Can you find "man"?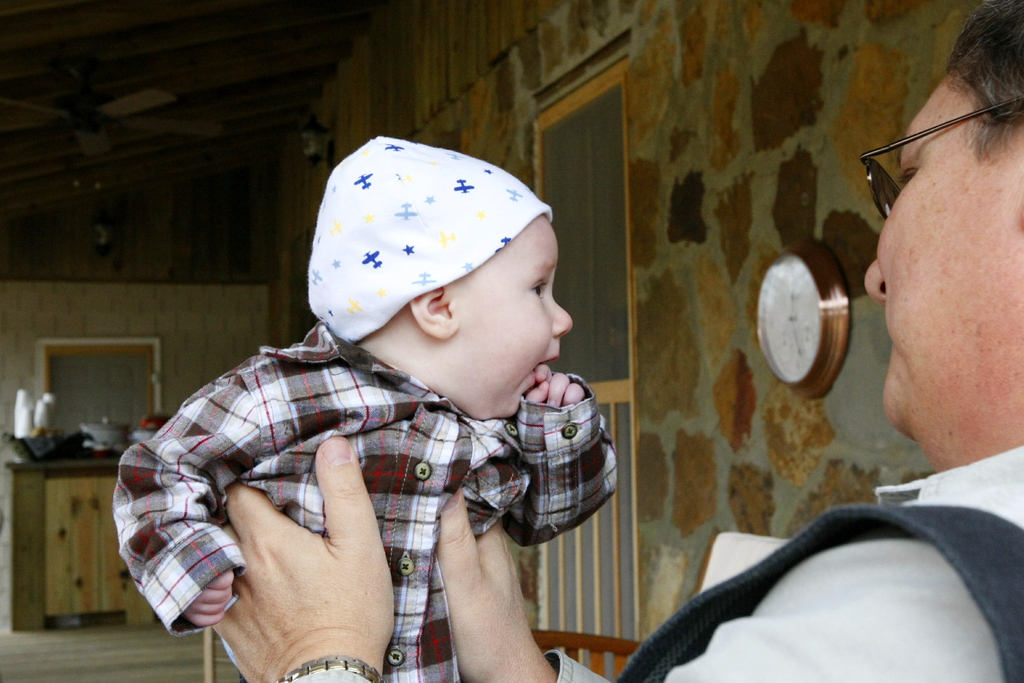
Yes, bounding box: BBox(202, 0, 1023, 682).
